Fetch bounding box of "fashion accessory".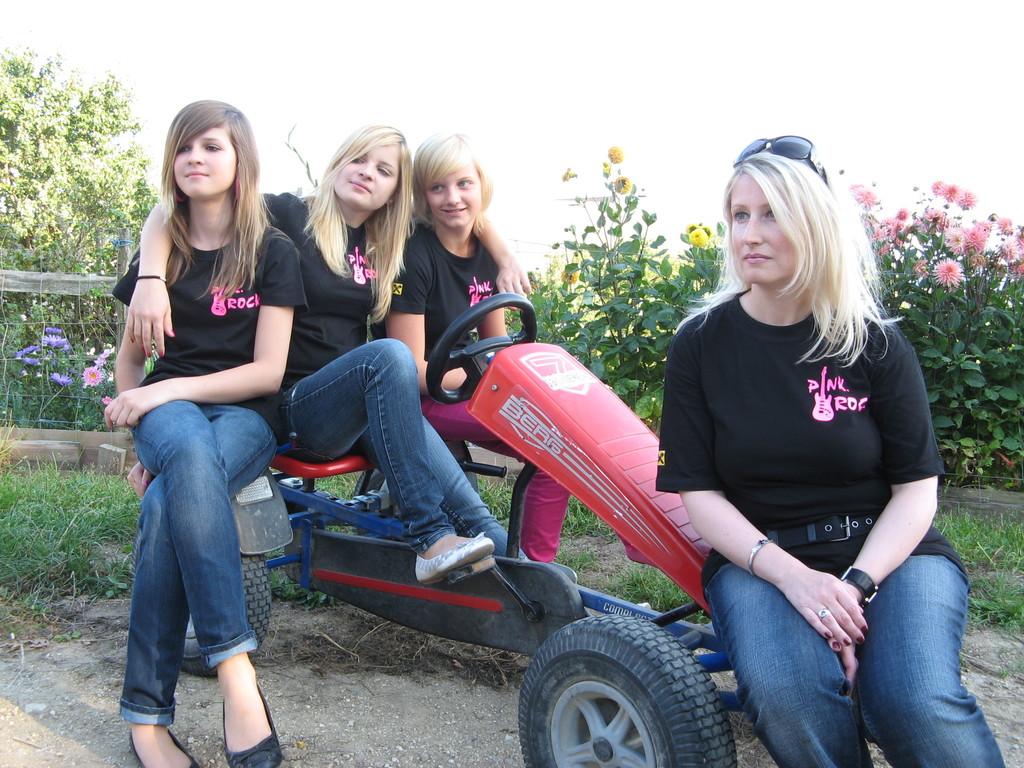
Bbox: 863/625/867/633.
